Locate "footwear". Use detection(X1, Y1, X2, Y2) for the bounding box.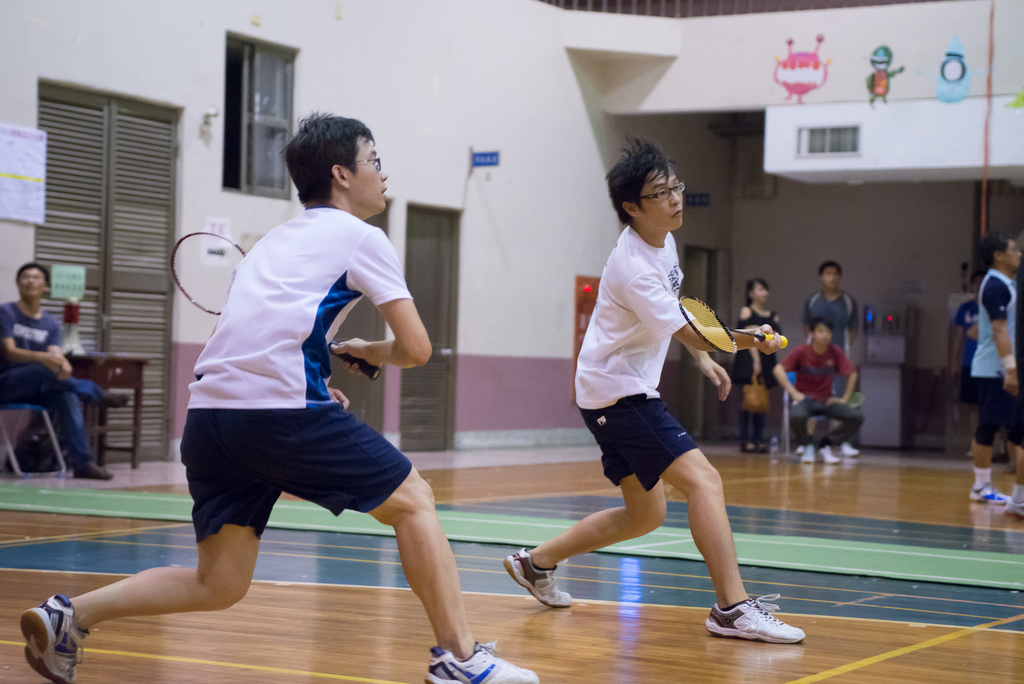
detection(717, 599, 797, 654).
